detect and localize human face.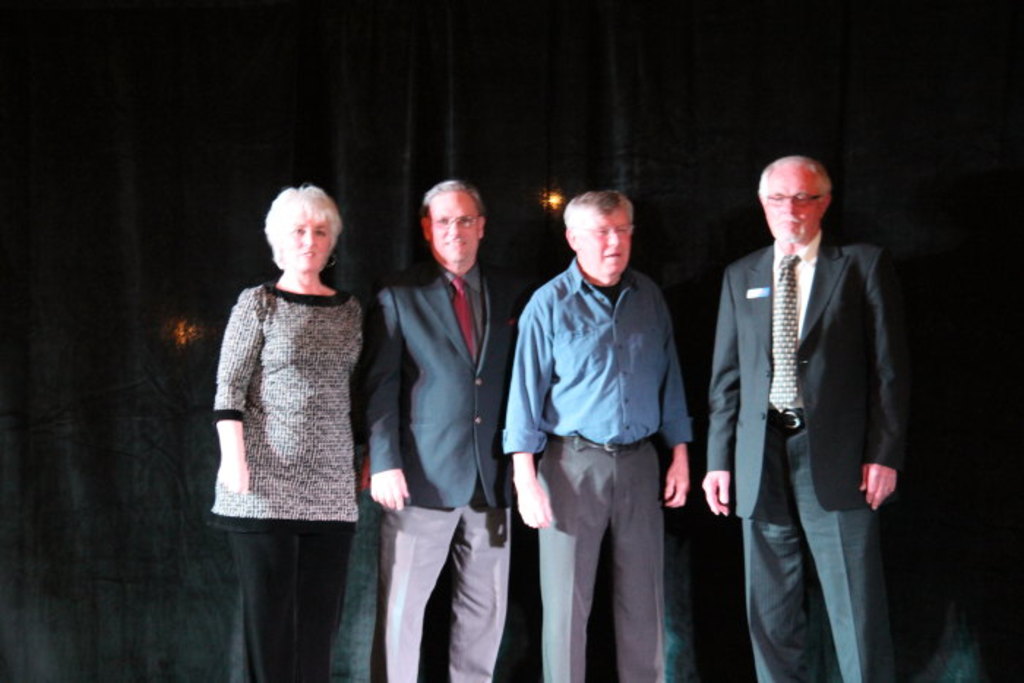
Localized at select_region(767, 167, 815, 244).
